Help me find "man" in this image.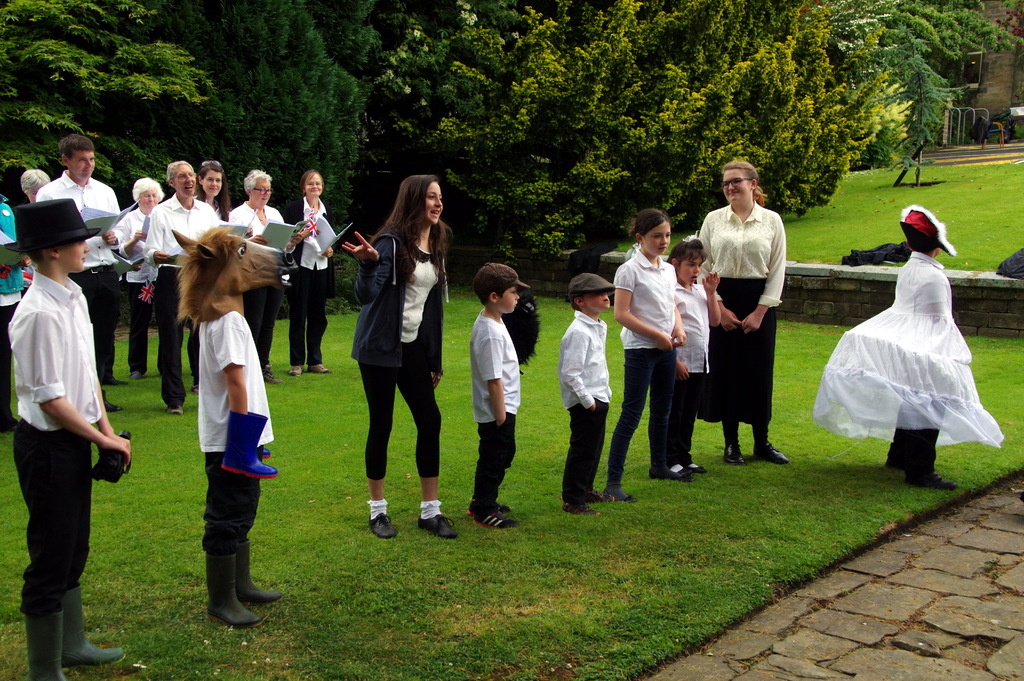
Found it: <bbox>36, 135, 124, 414</bbox>.
